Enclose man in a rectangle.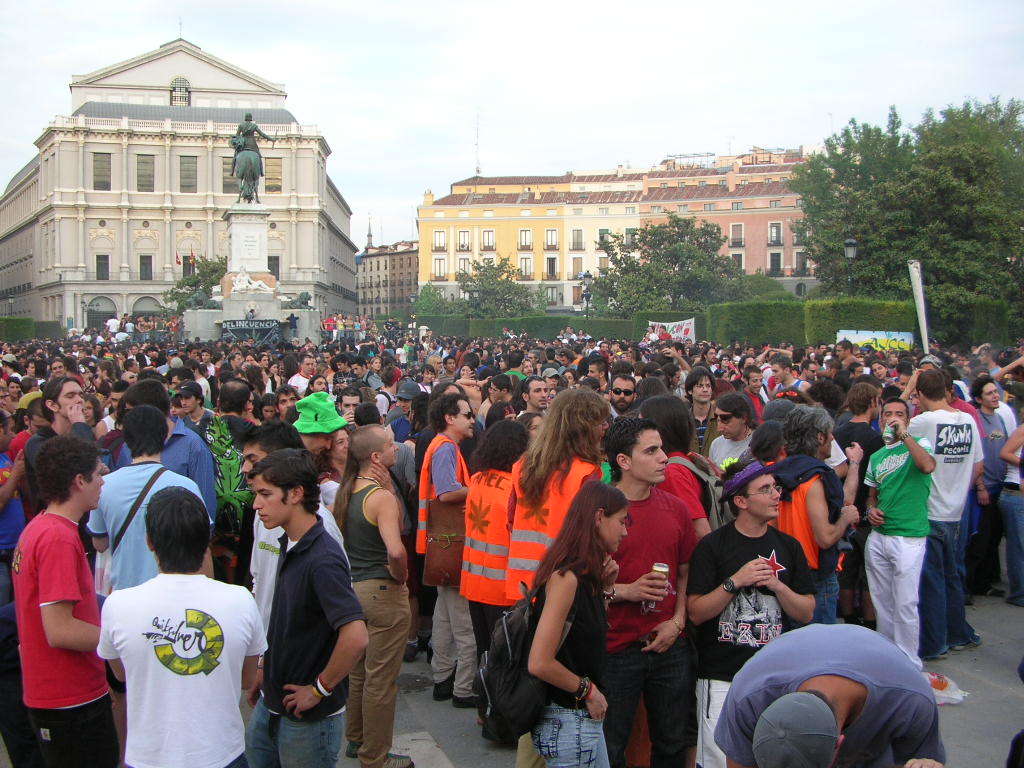
<region>0, 412, 25, 622</region>.
